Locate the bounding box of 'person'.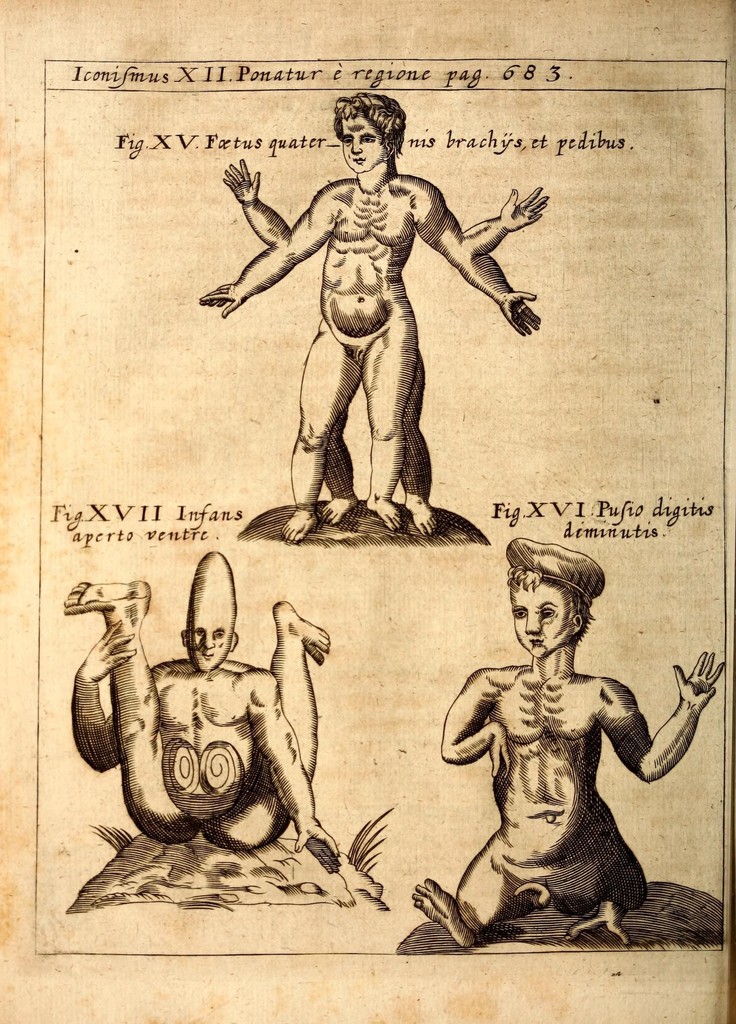
Bounding box: bbox(435, 535, 726, 953).
